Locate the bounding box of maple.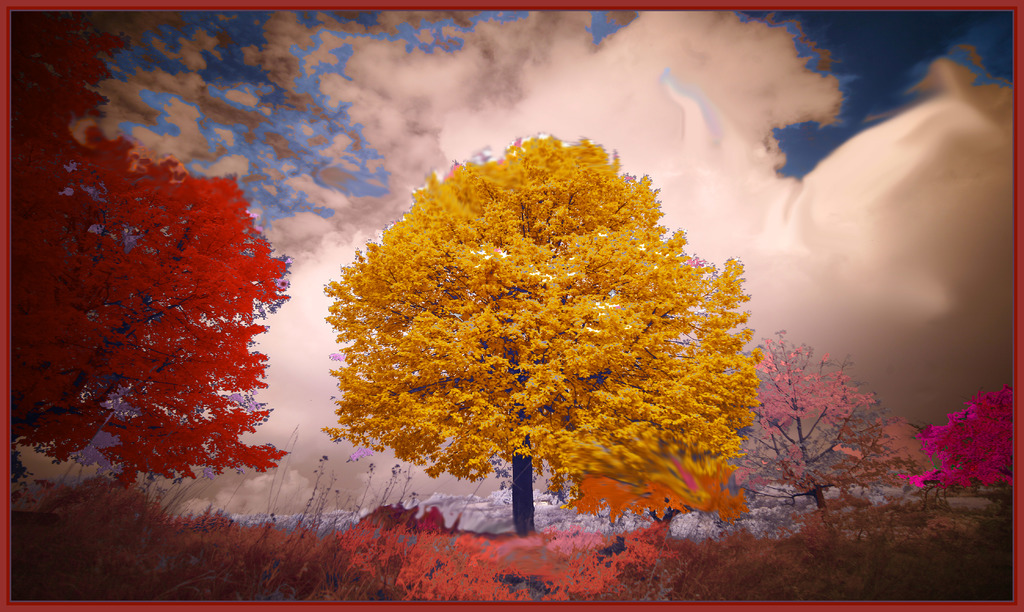
Bounding box: x1=744 y1=318 x2=916 y2=517.
